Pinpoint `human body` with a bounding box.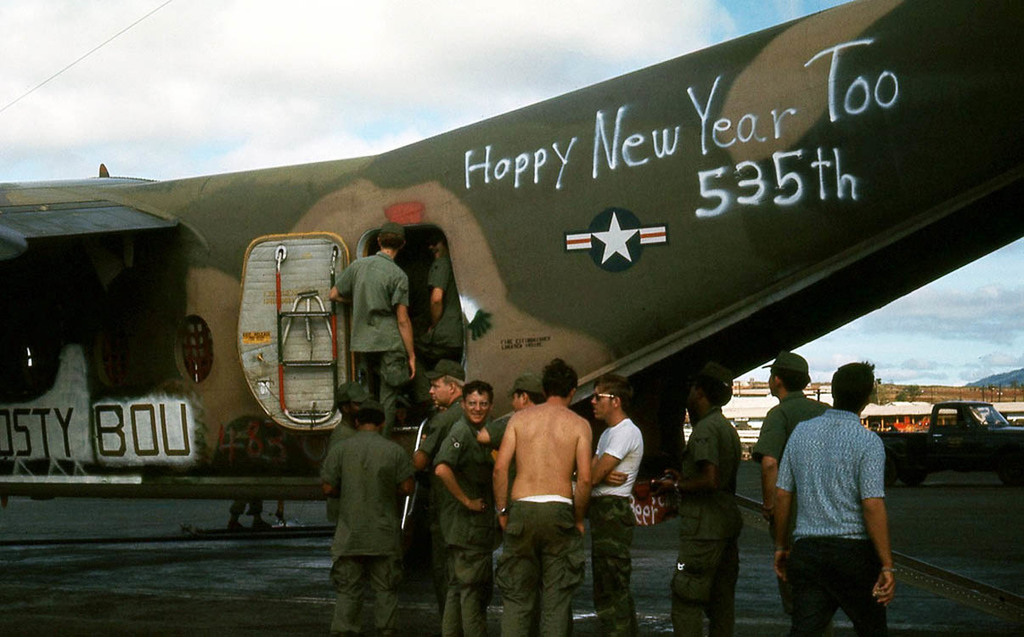
313 427 417 636.
